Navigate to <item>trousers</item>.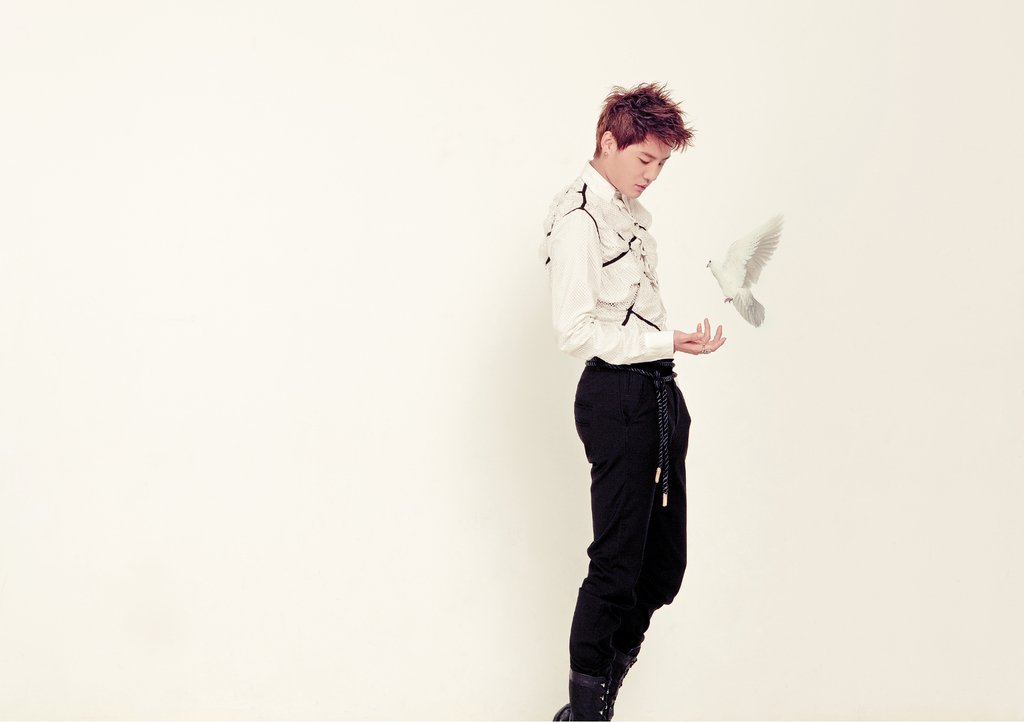
Navigation target: 571, 389, 697, 676.
